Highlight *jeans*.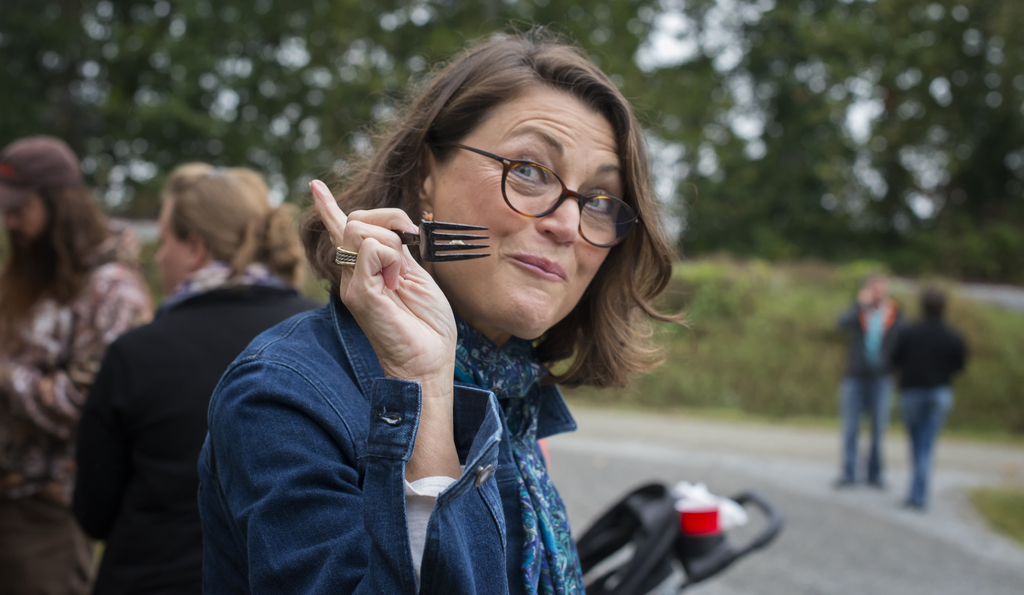
Highlighted region: bbox(837, 375, 901, 486).
